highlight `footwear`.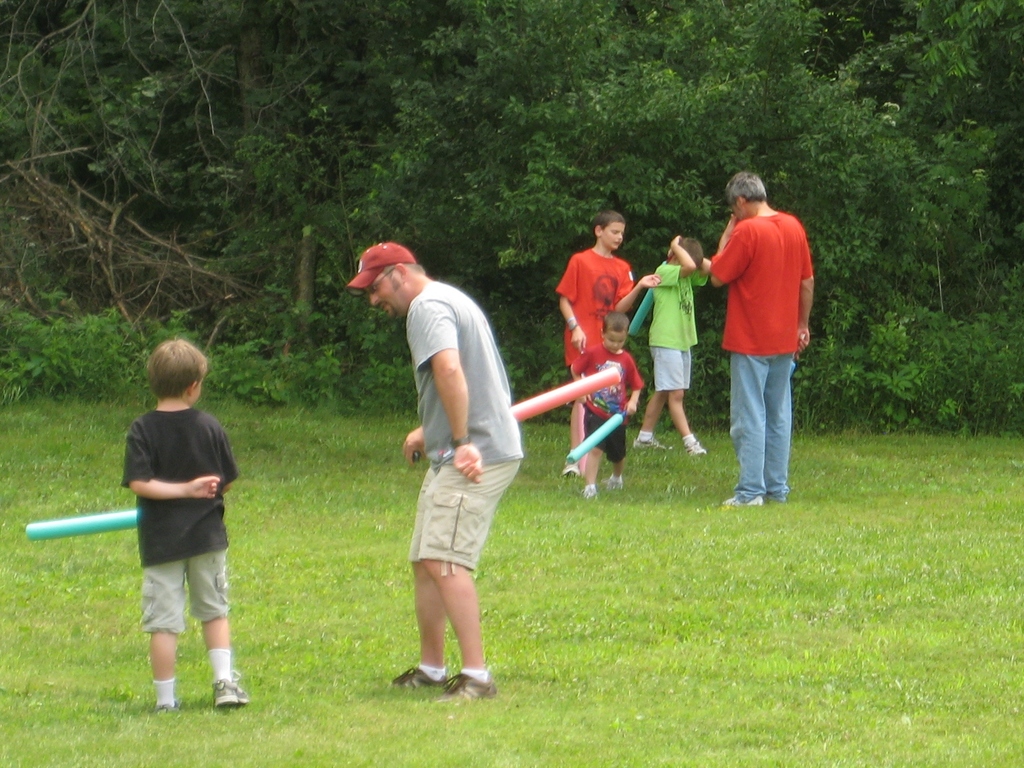
Highlighted region: box(563, 459, 577, 482).
